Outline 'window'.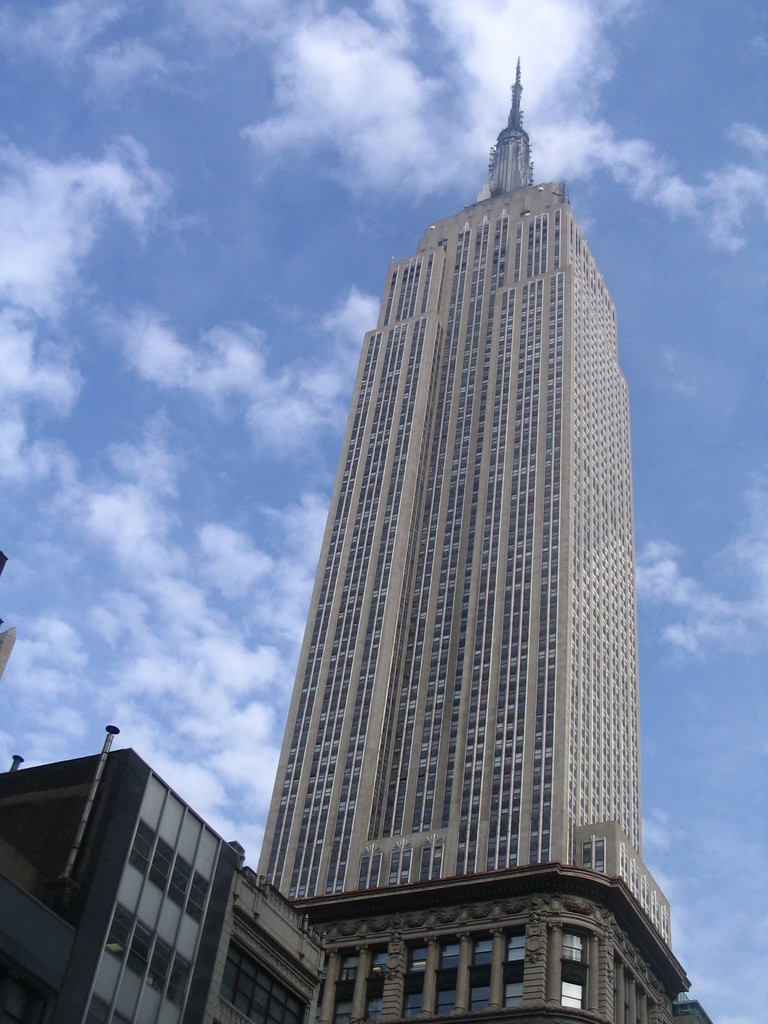
Outline: [left=218, top=942, right=310, bottom=1023].
